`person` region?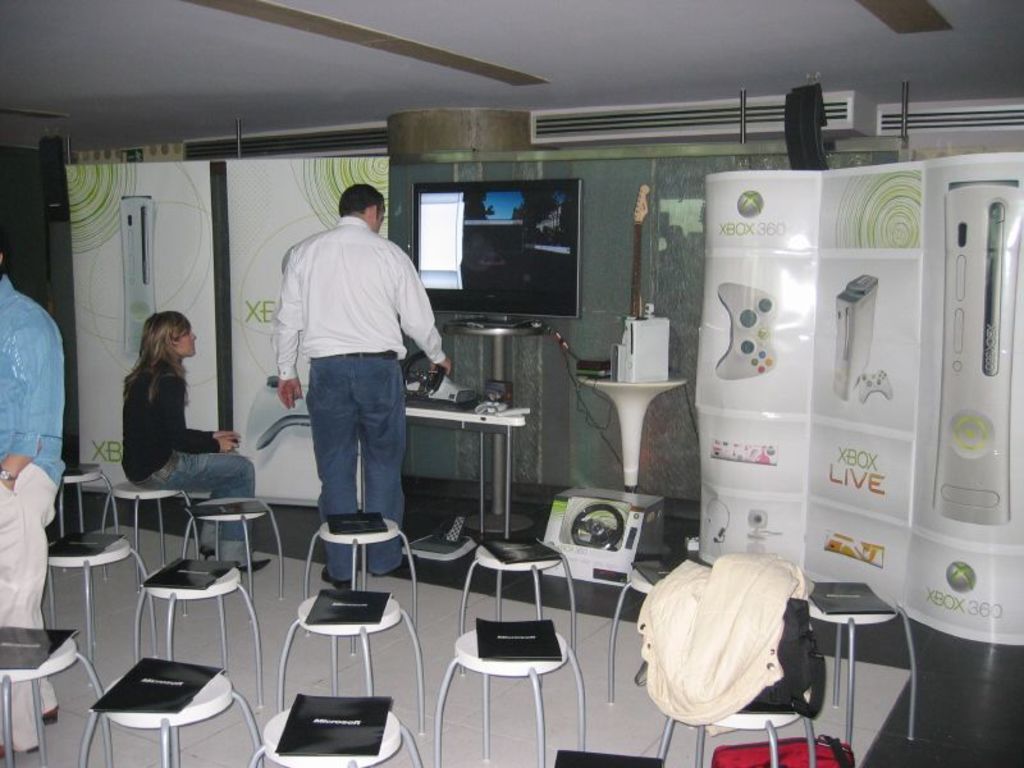
box=[0, 264, 70, 755]
